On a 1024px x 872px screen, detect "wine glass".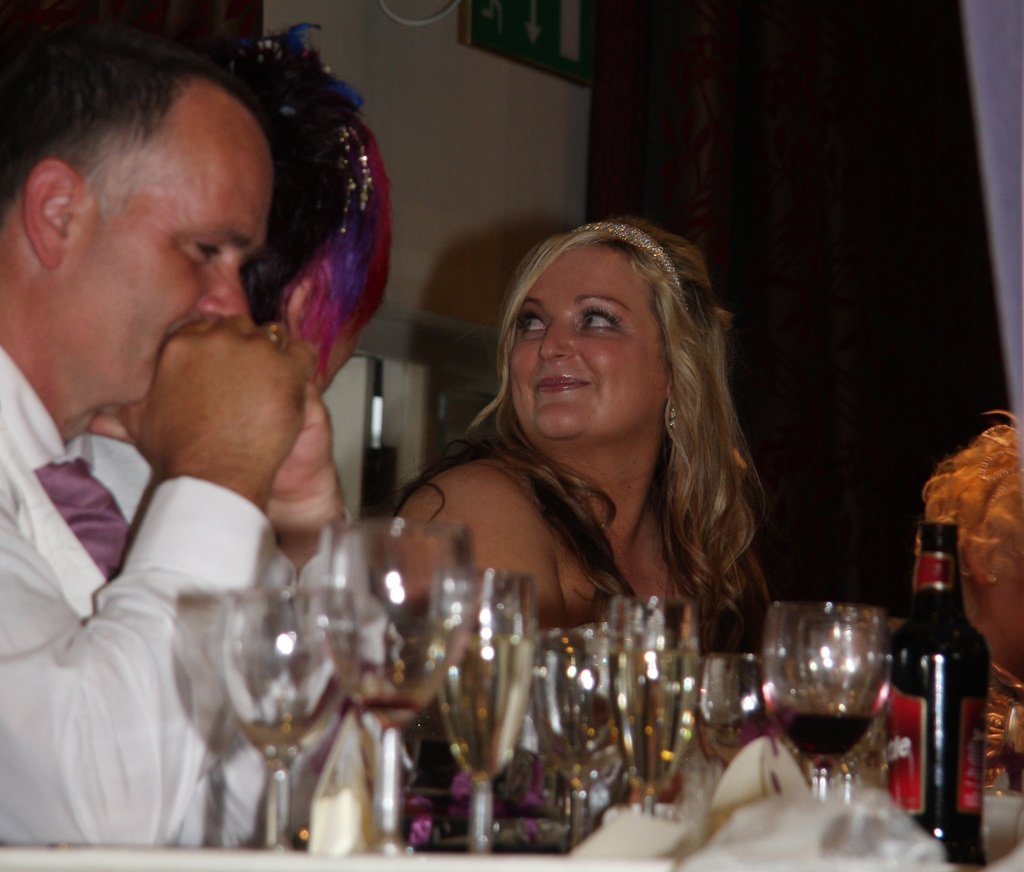
527:632:609:850.
